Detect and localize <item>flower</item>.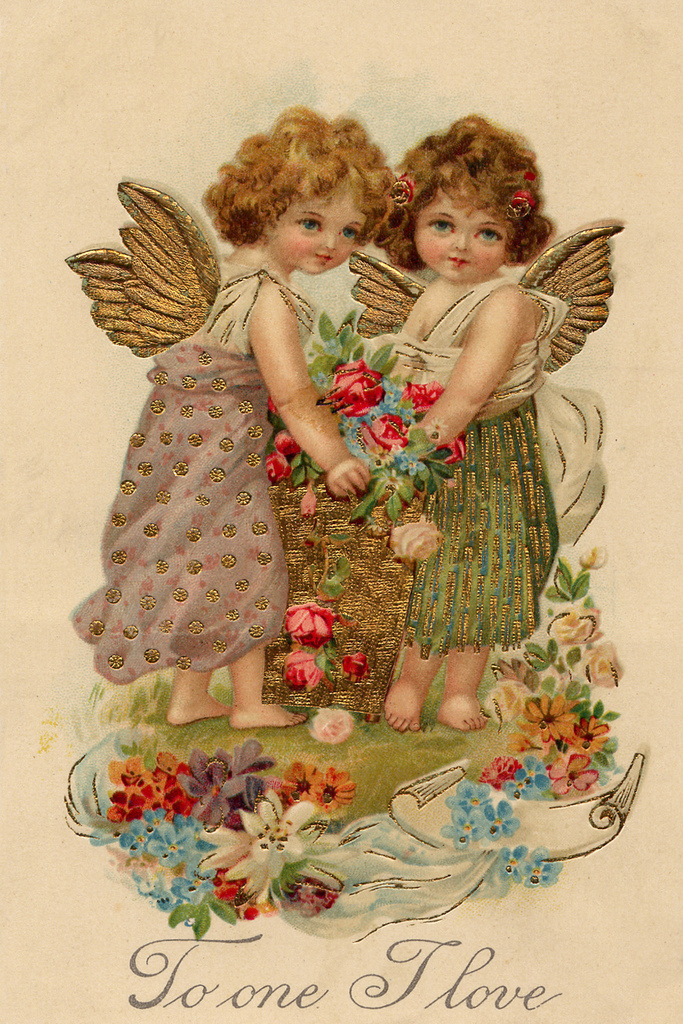
Localized at l=106, t=586, r=122, b=605.
